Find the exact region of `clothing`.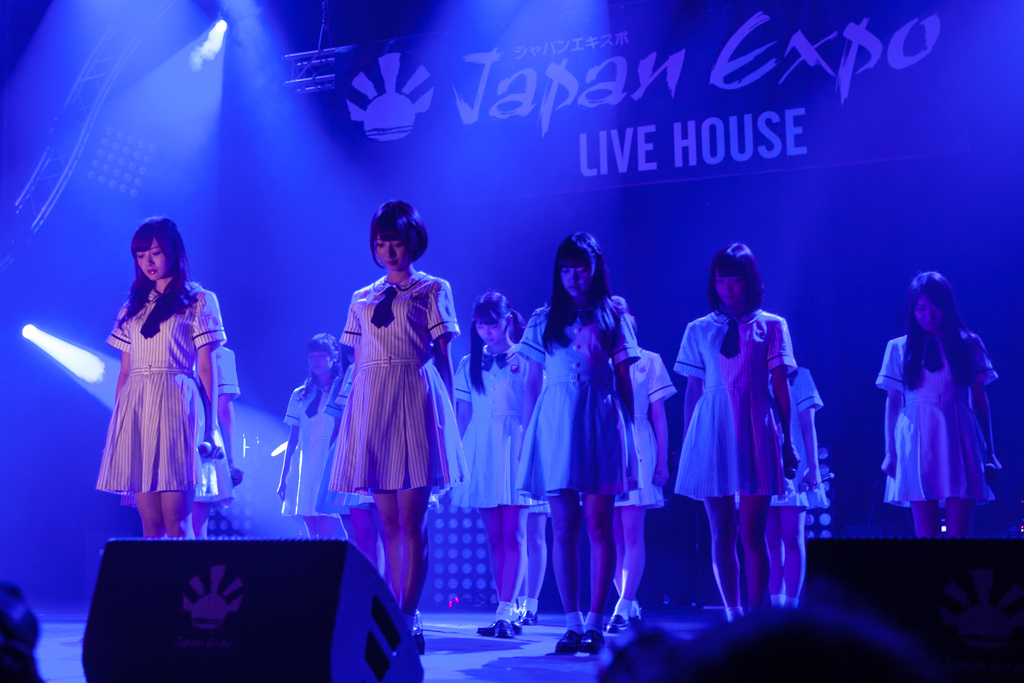
Exact region: bbox=[95, 280, 228, 496].
